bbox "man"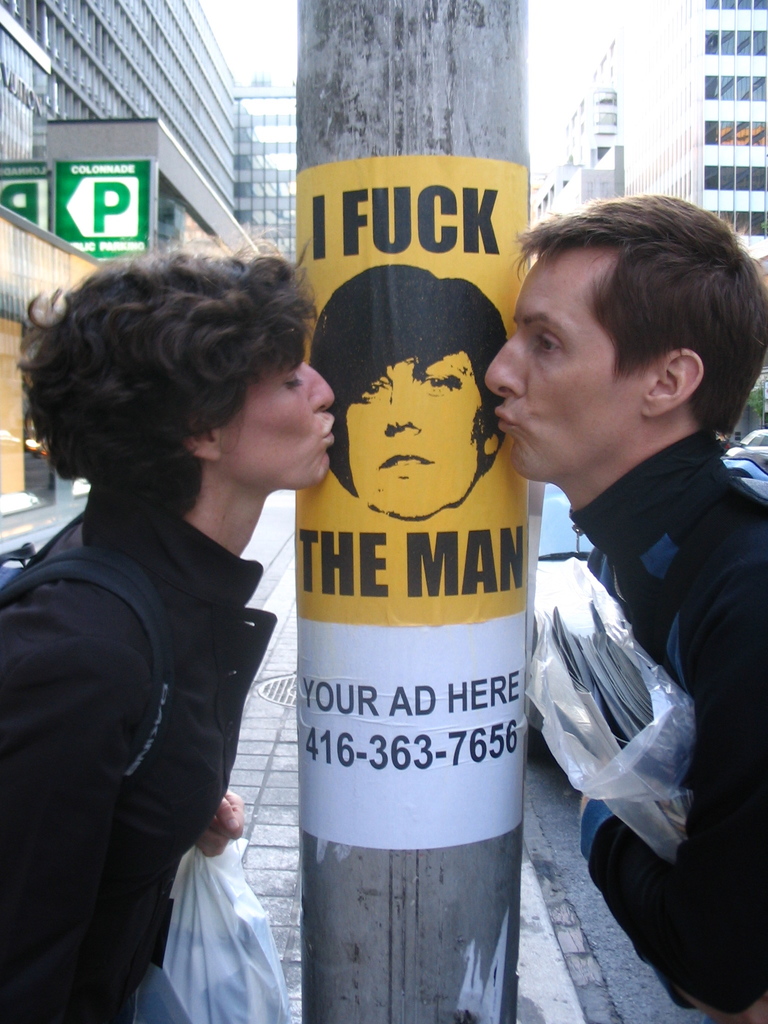
detection(307, 265, 506, 520)
